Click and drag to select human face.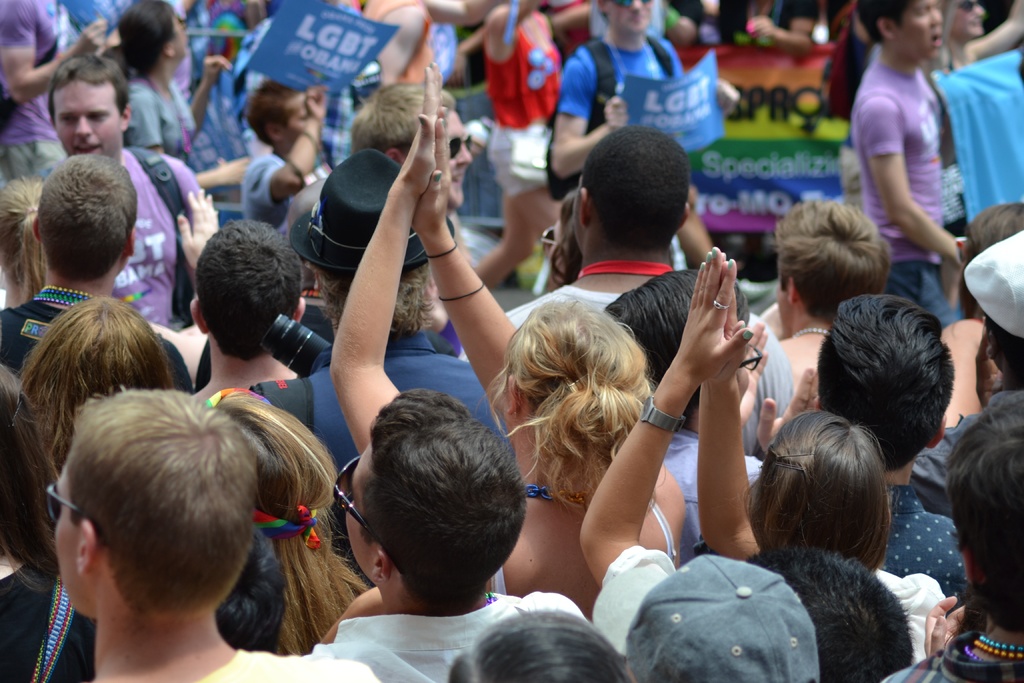
Selection: 51,468,77,613.
